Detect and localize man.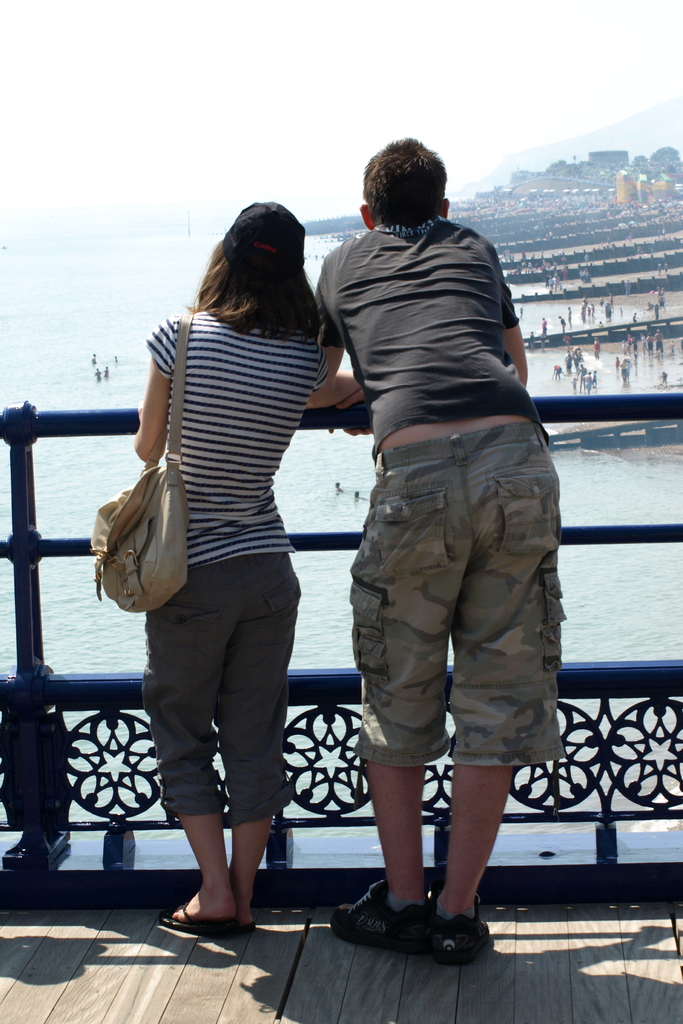
Localized at detection(571, 346, 583, 360).
